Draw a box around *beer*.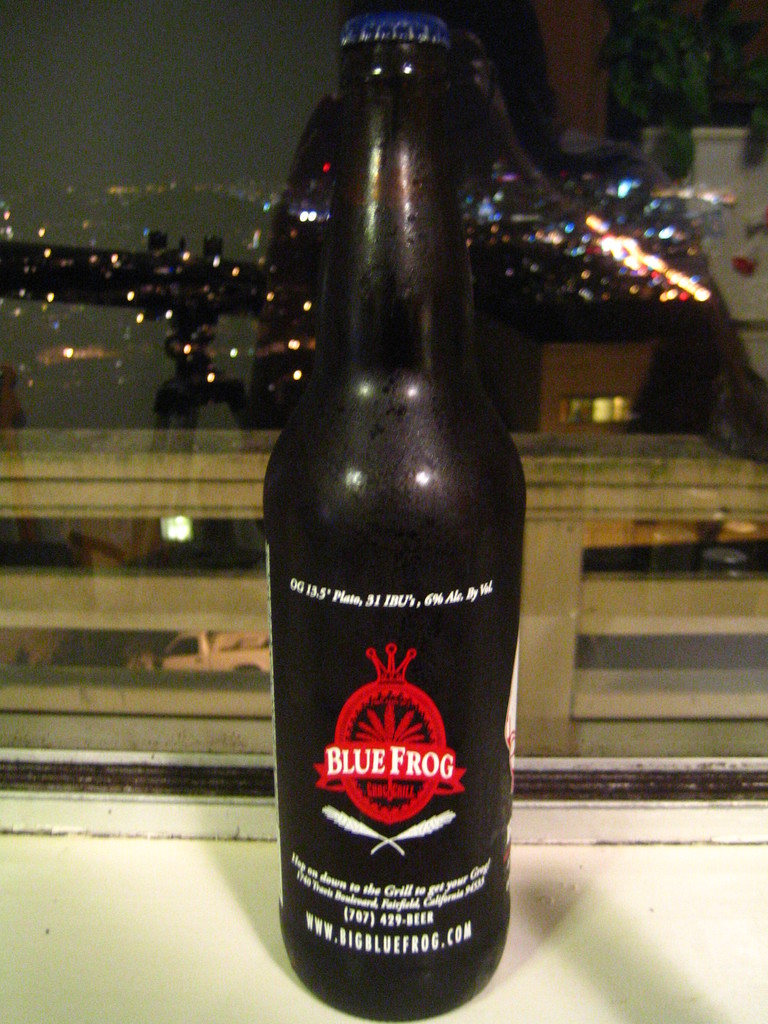
select_region(259, 8, 538, 1019).
